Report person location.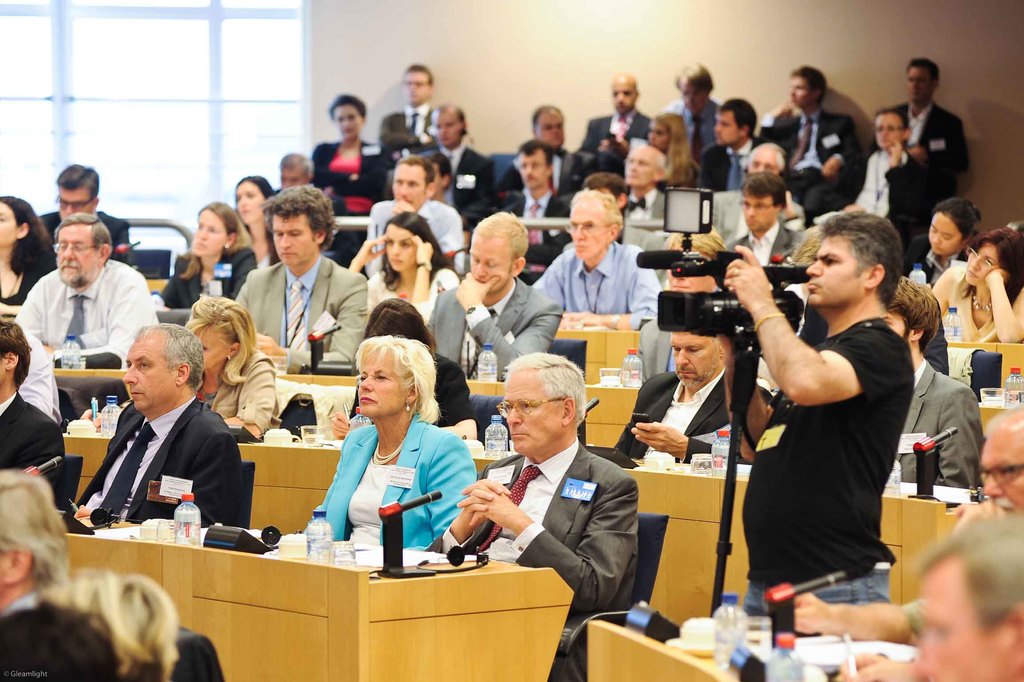
Report: [498,106,573,189].
